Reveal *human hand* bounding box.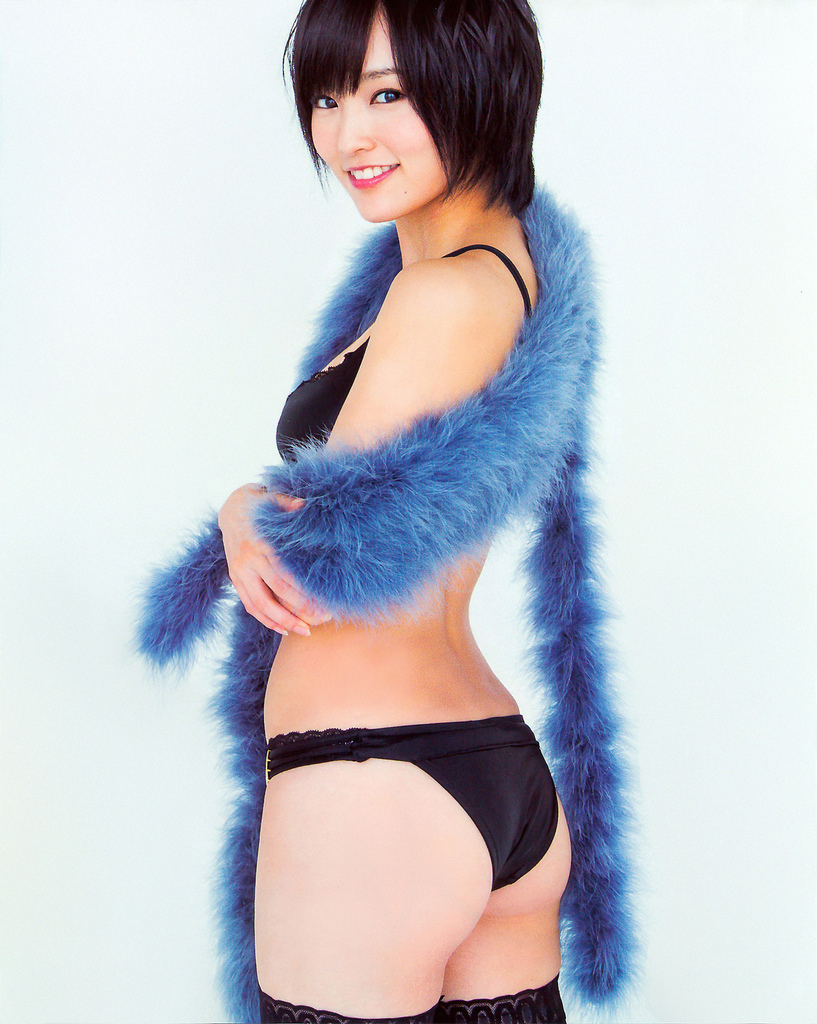
Revealed: rect(227, 520, 313, 648).
